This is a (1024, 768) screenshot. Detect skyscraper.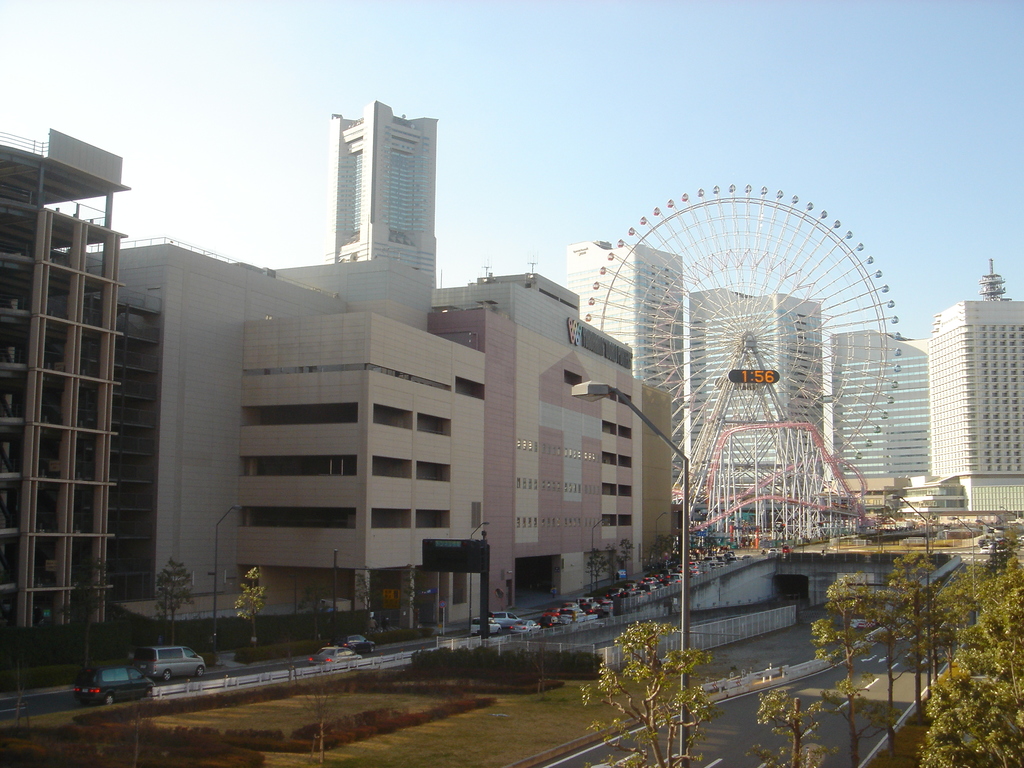
[left=556, top=243, right=687, bottom=506].
